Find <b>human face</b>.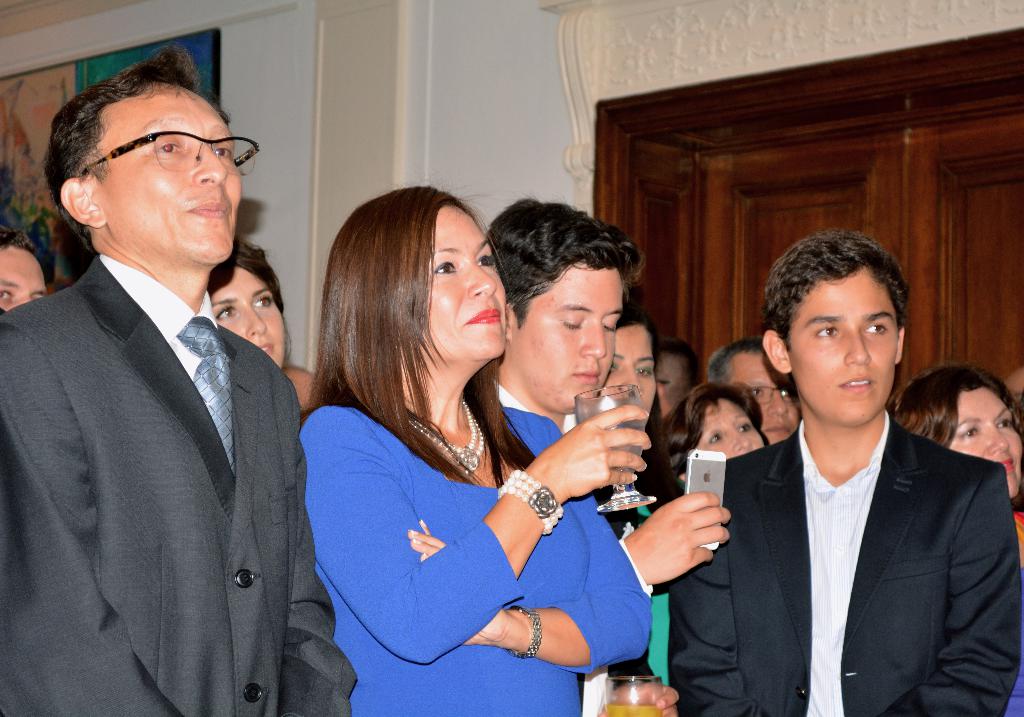
[207,267,284,372].
